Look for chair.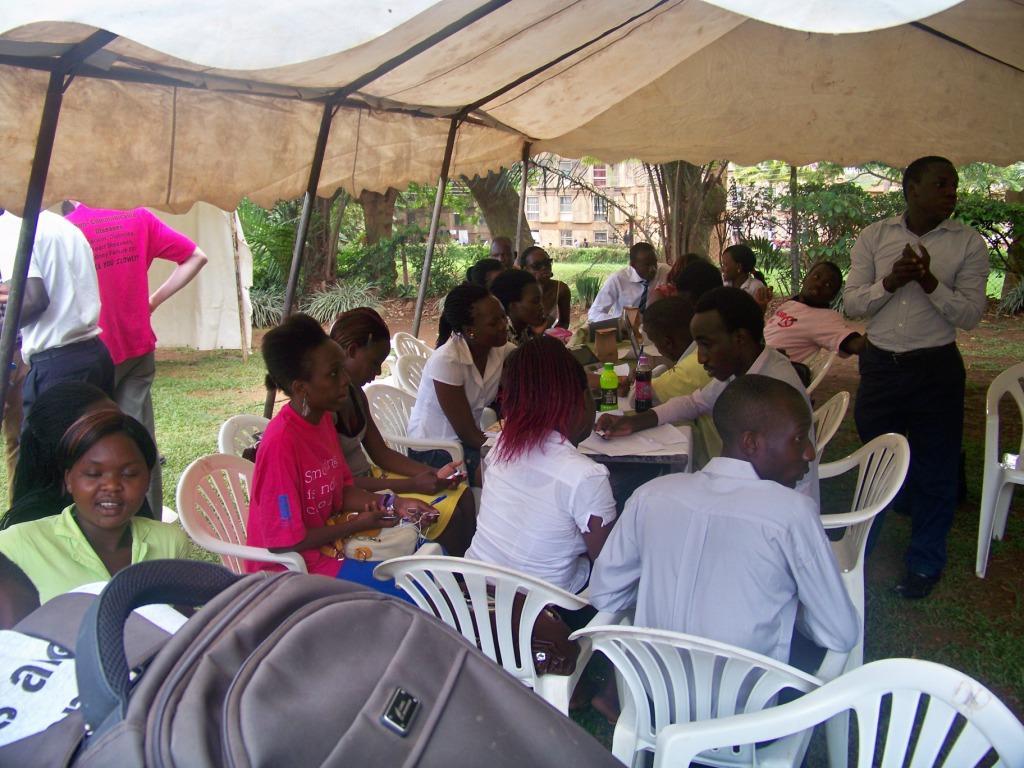
Found: x1=651 y1=656 x2=1023 y2=767.
